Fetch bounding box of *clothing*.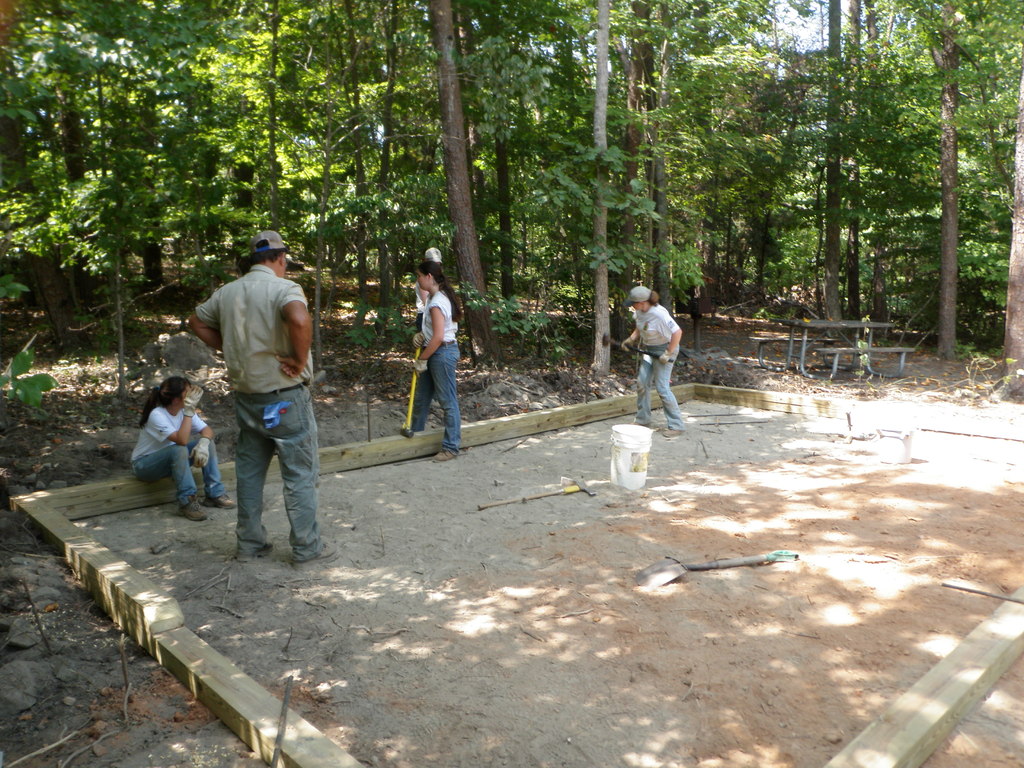
Bbox: {"left": 406, "top": 287, "right": 464, "bottom": 460}.
